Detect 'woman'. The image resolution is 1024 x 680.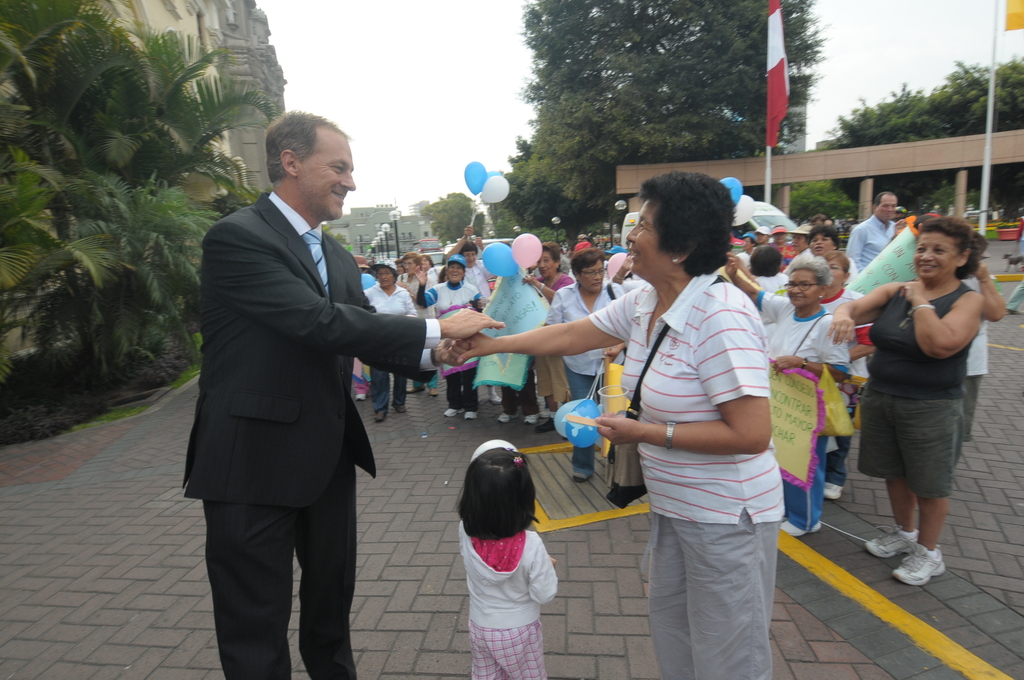
bbox=(521, 245, 573, 432).
